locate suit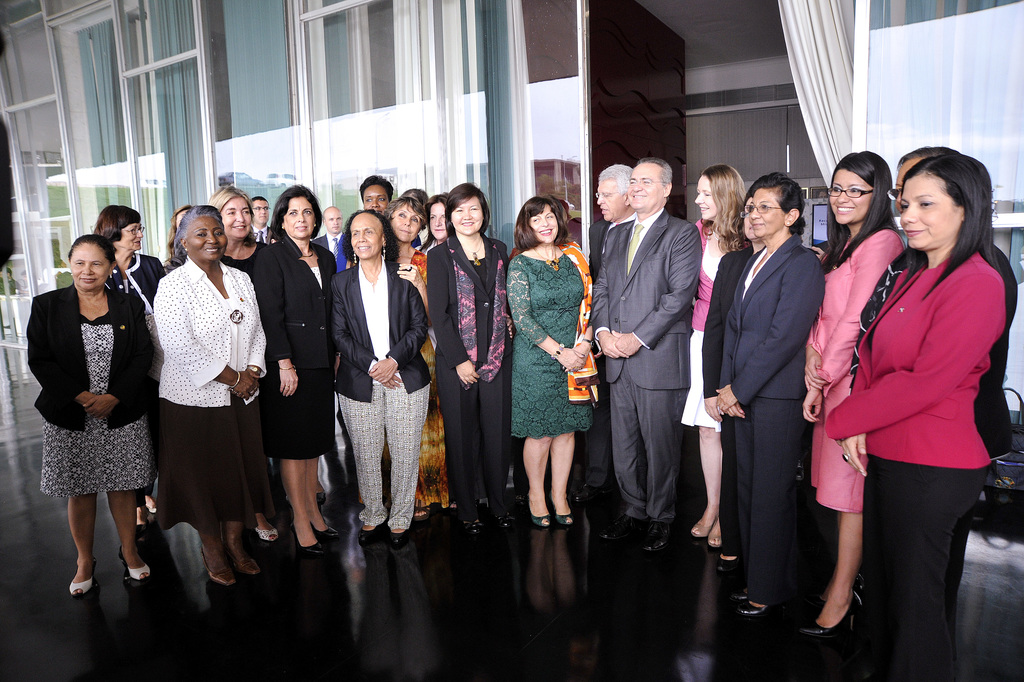
crop(252, 237, 334, 459)
